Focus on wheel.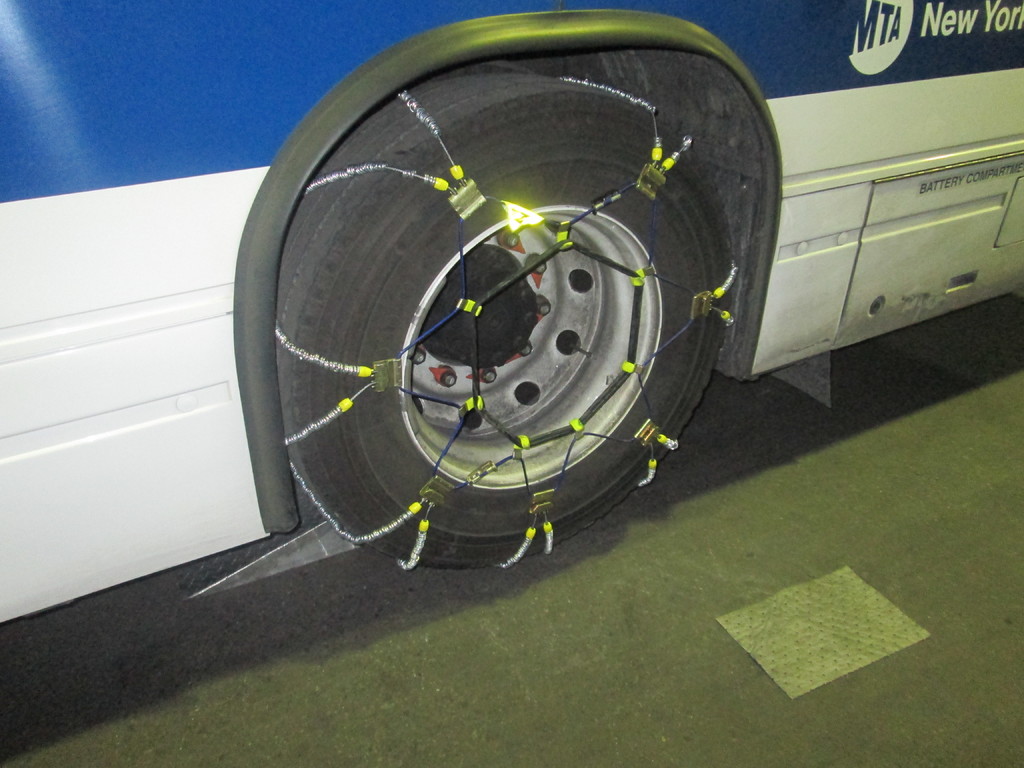
Focused at x1=234, y1=92, x2=707, y2=546.
